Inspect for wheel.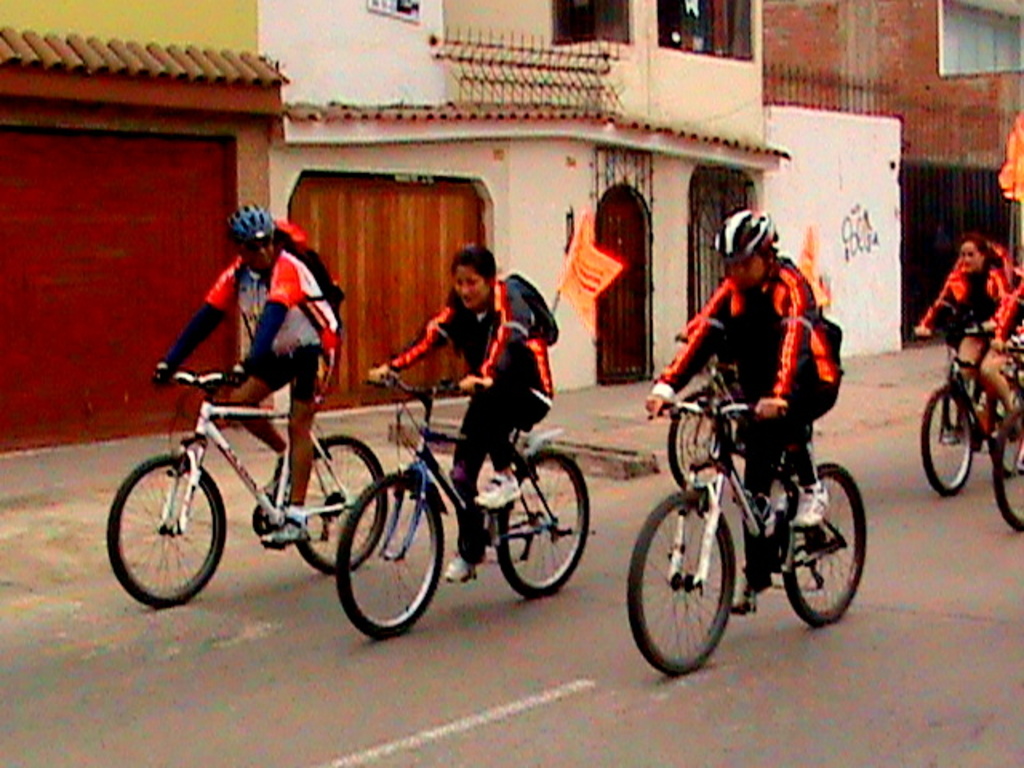
Inspection: 914, 387, 976, 502.
